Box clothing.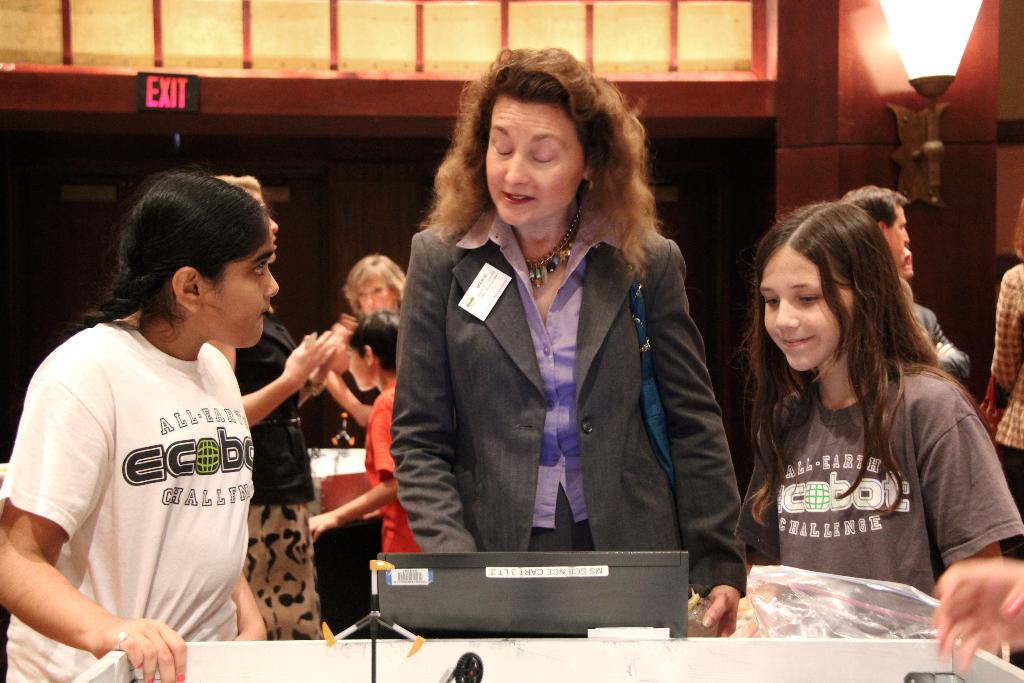
locate(4, 314, 258, 682).
